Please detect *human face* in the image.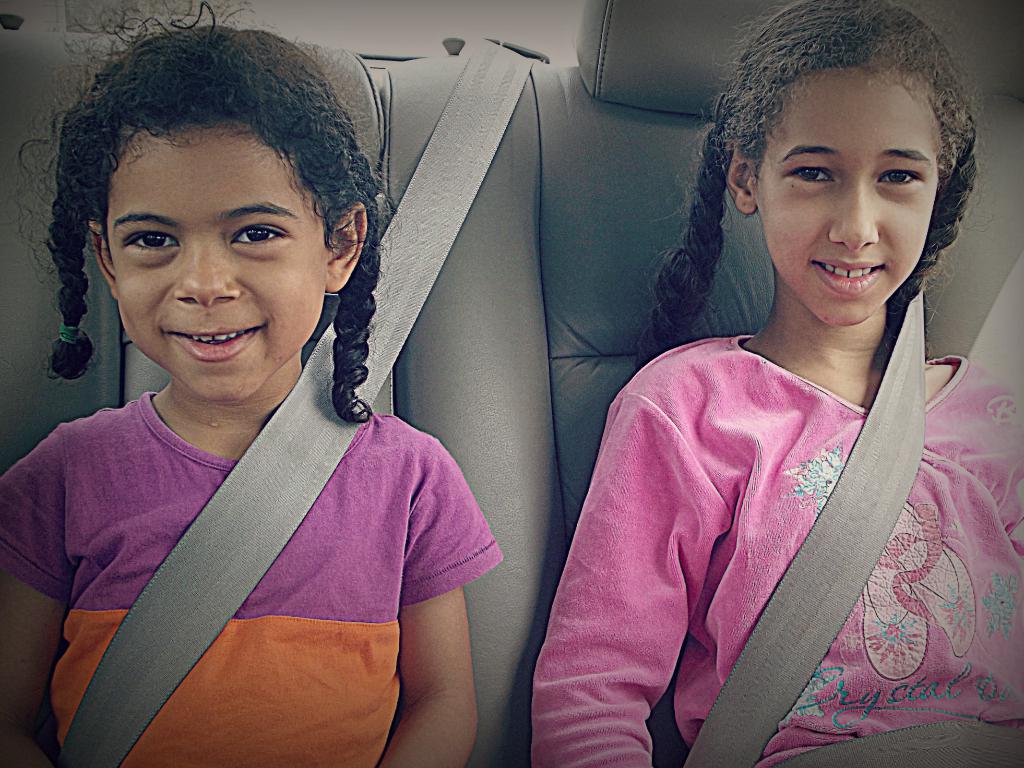
bbox=[752, 70, 941, 336].
